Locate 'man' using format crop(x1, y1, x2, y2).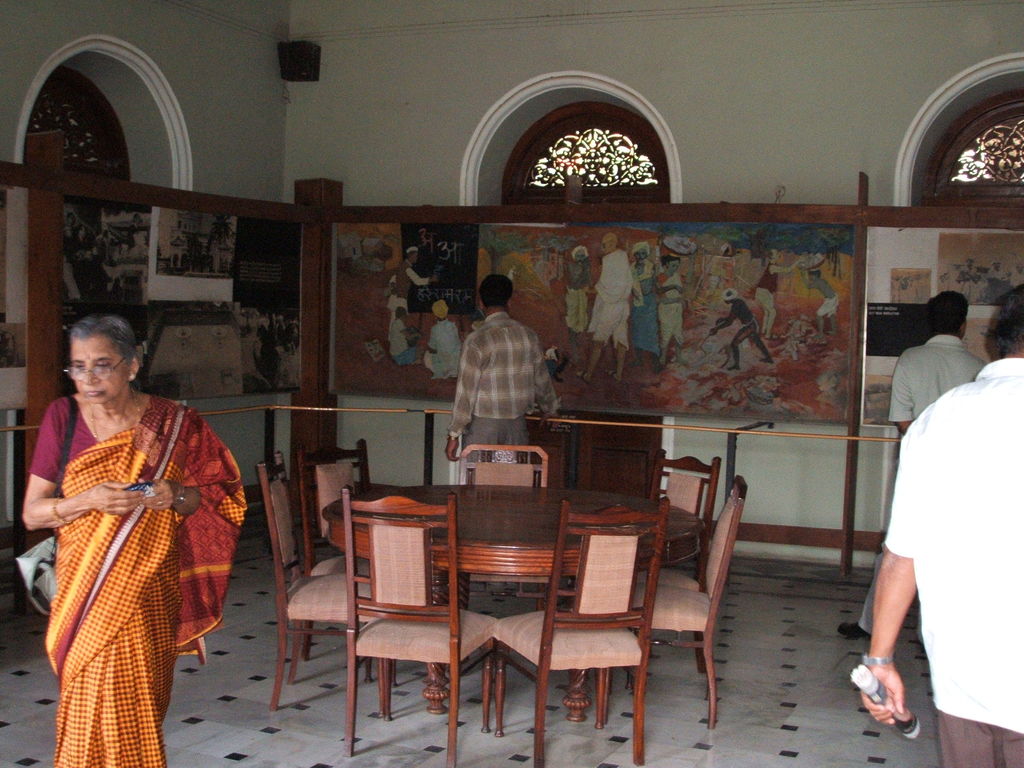
crop(706, 288, 774, 369).
